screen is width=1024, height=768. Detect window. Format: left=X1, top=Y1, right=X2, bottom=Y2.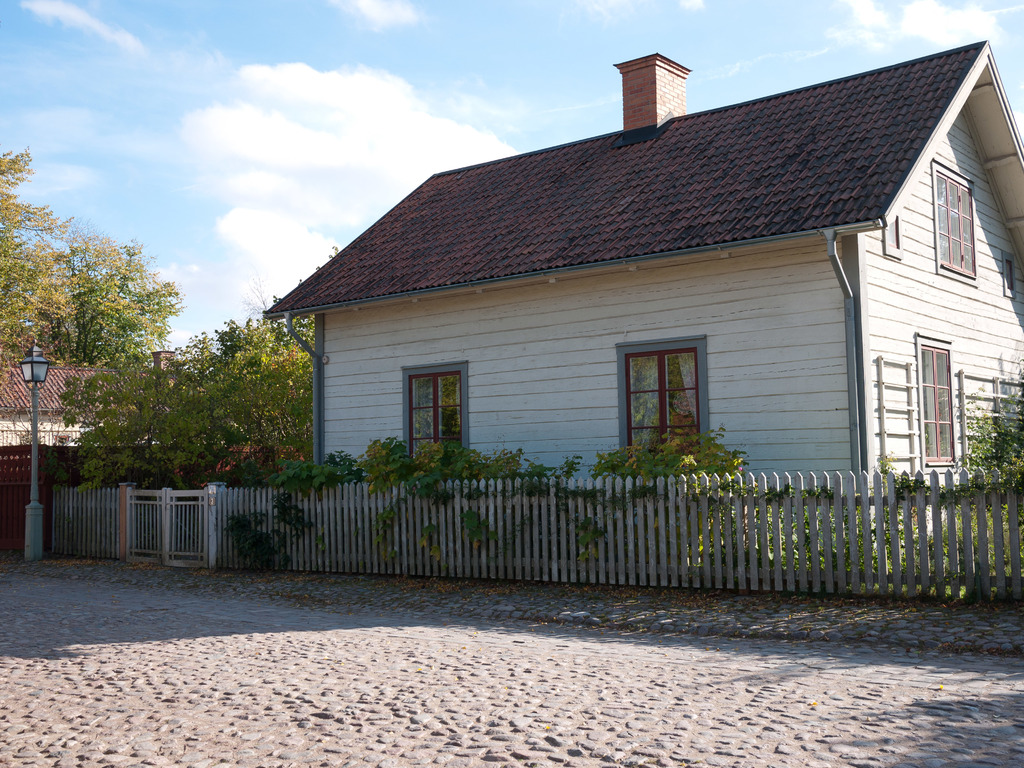
left=932, top=154, right=984, bottom=285.
